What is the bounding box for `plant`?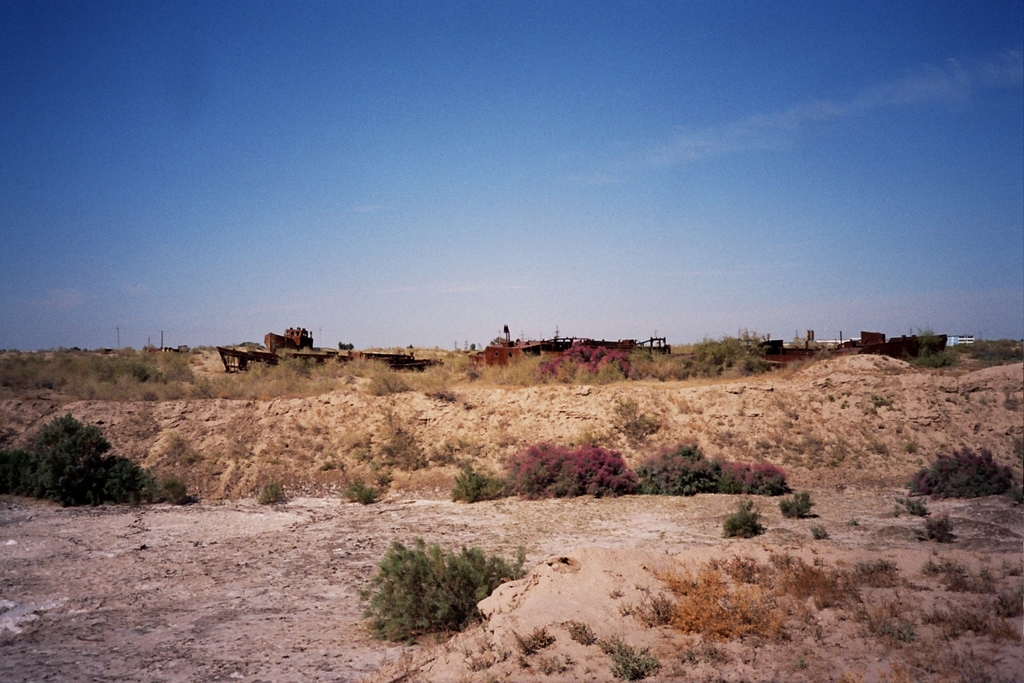
{"x1": 340, "y1": 352, "x2": 419, "y2": 398}.
